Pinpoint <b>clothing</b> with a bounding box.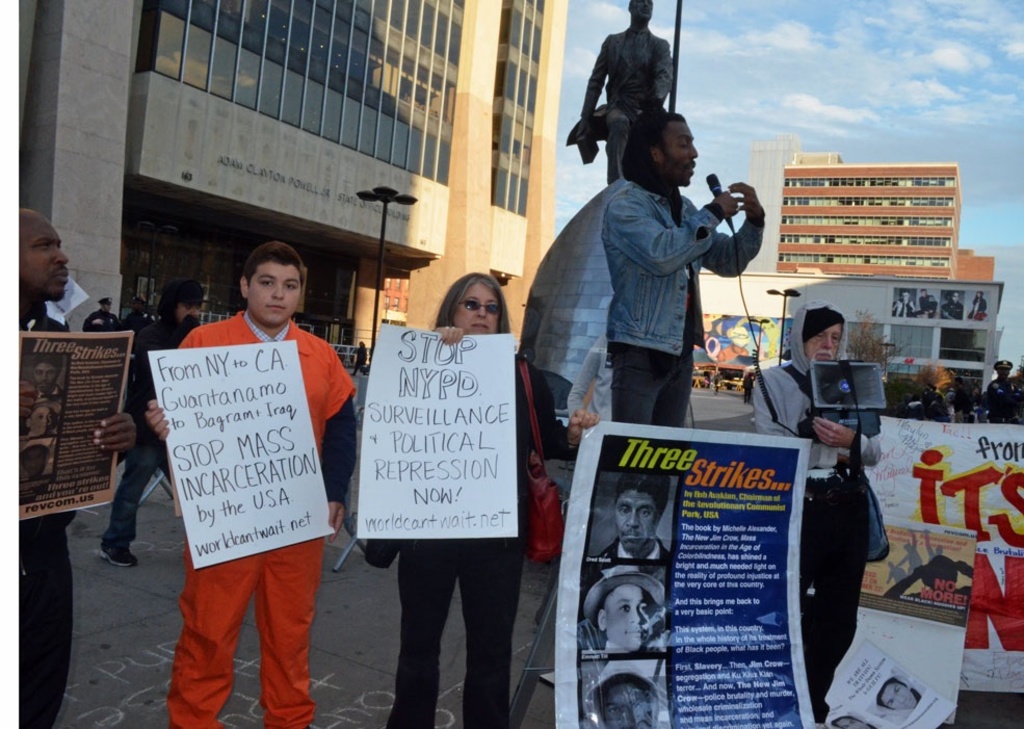
detection(119, 305, 157, 331).
